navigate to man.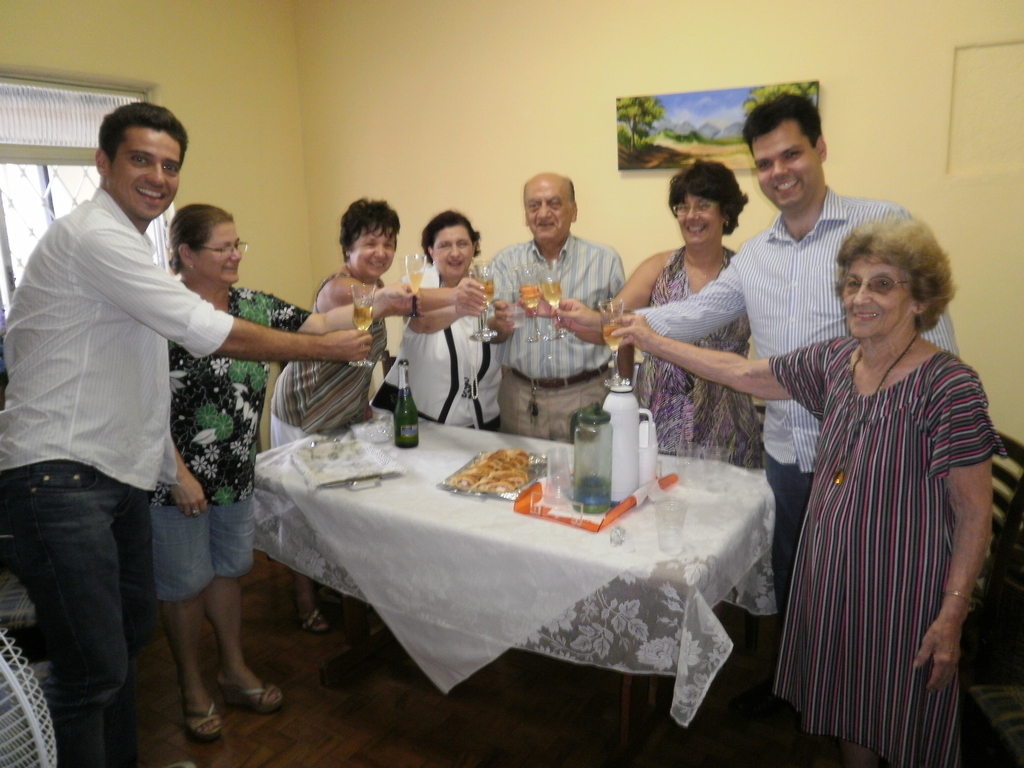
Navigation target: (left=0, top=102, right=372, bottom=767).
